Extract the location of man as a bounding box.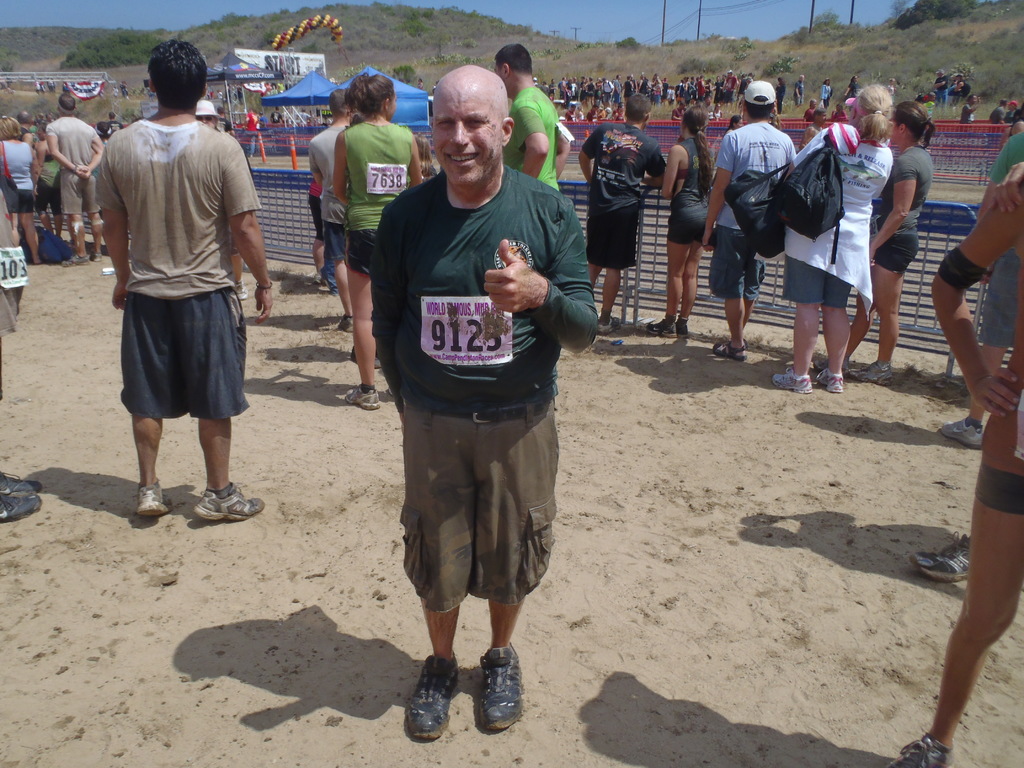
bbox=(371, 60, 599, 744).
